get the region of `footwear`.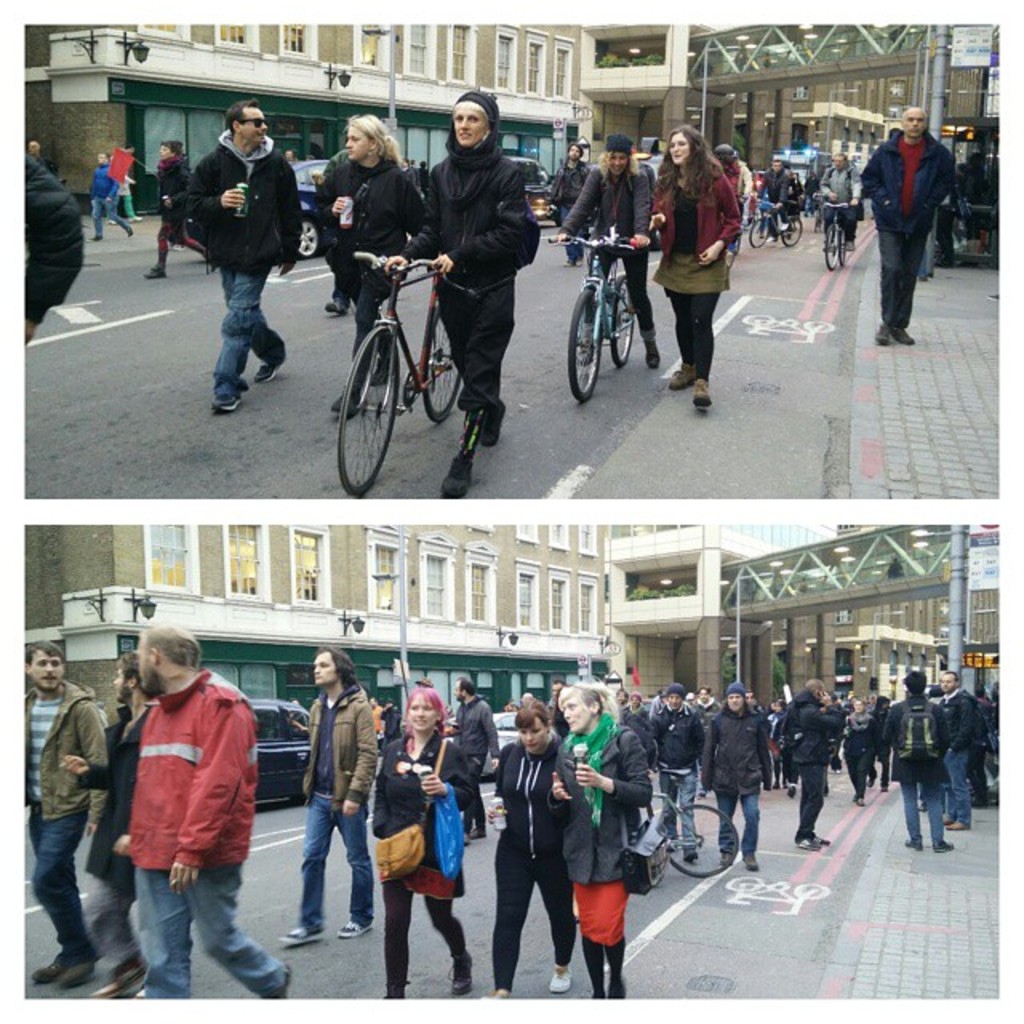
{"left": 210, "top": 395, "right": 242, "bottom": 410}.
